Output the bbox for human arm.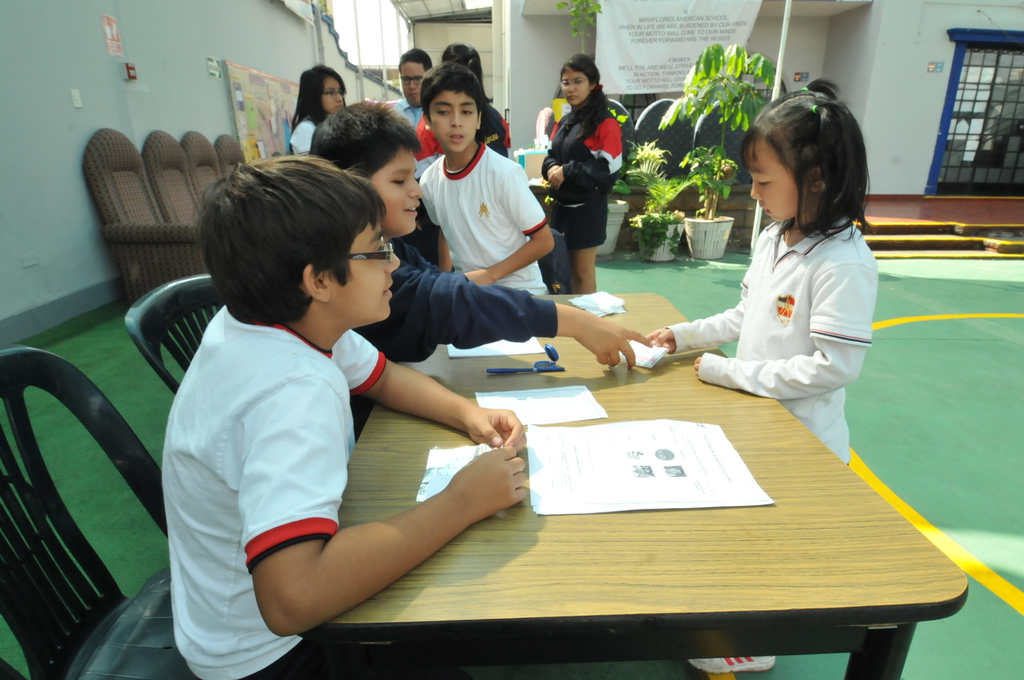
<region>205, 412, 517, 629</region>.
